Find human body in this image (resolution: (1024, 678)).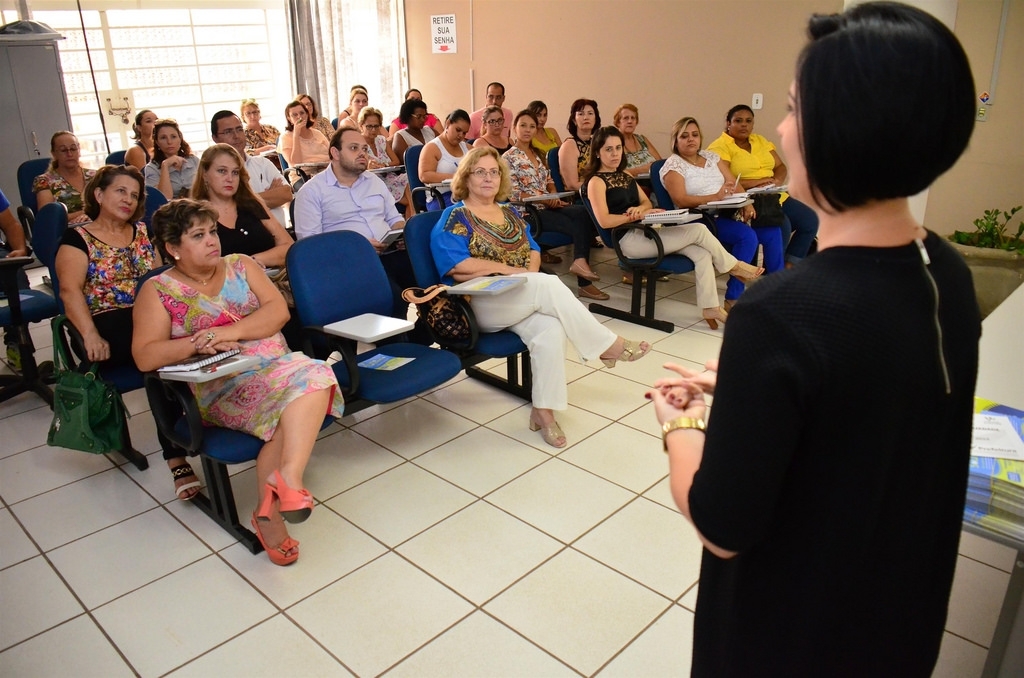
(641, 0, 988, 677).
